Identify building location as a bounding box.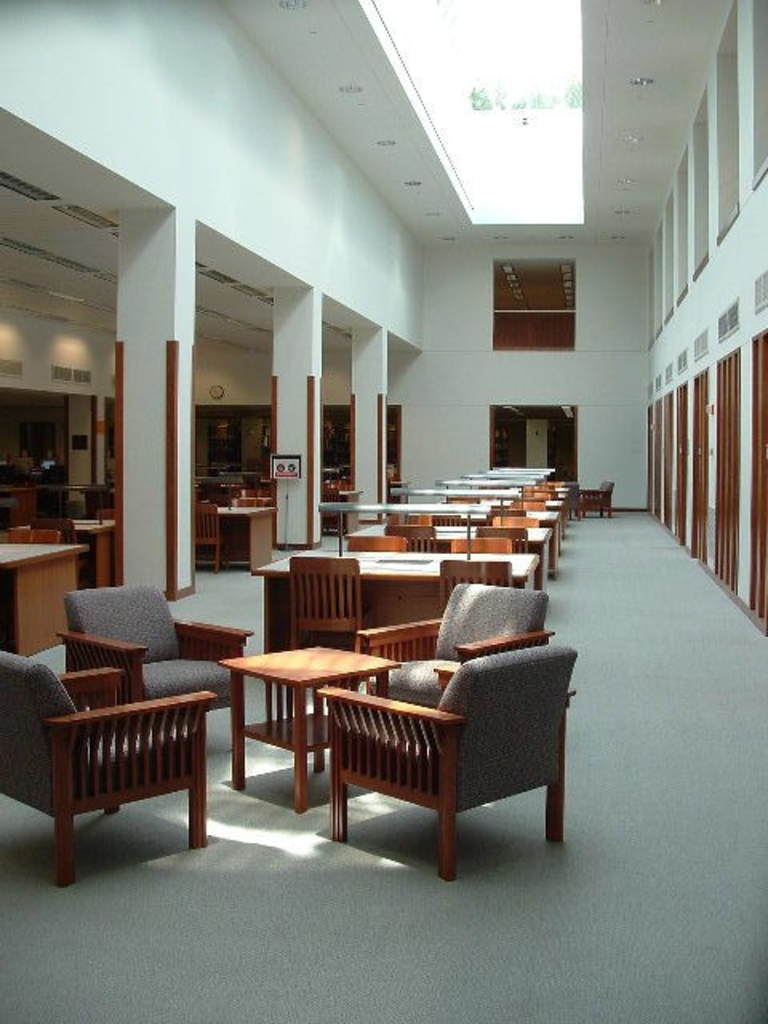
3/0/766/1022.
